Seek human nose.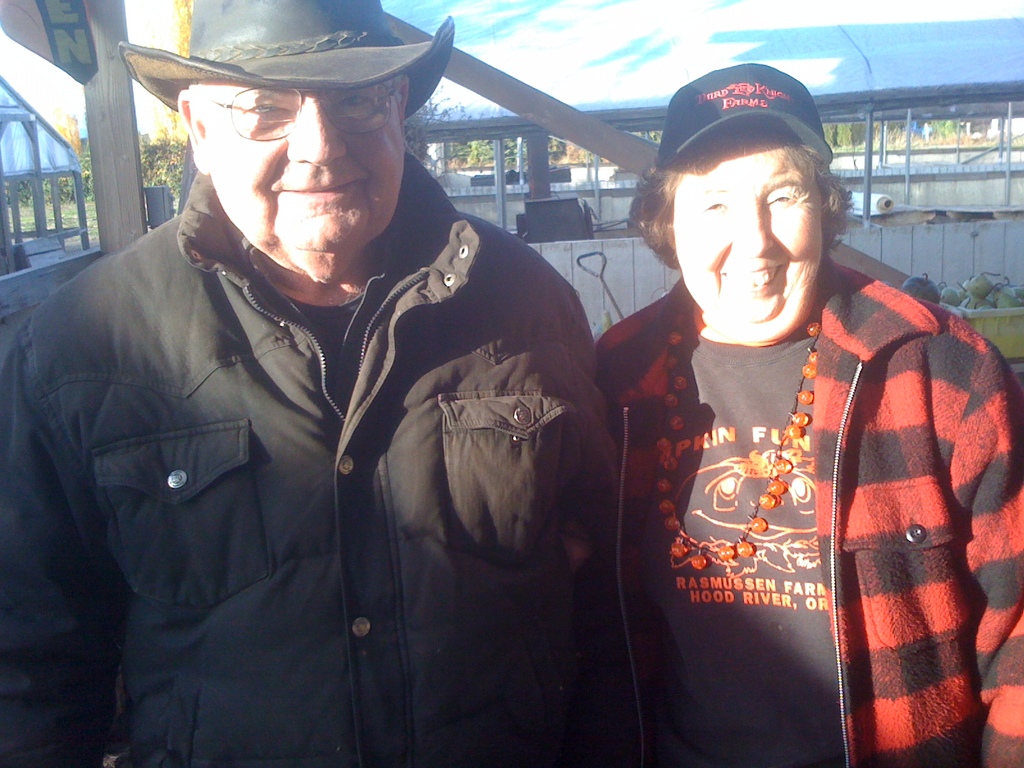
[735, 202, 772, 257].
